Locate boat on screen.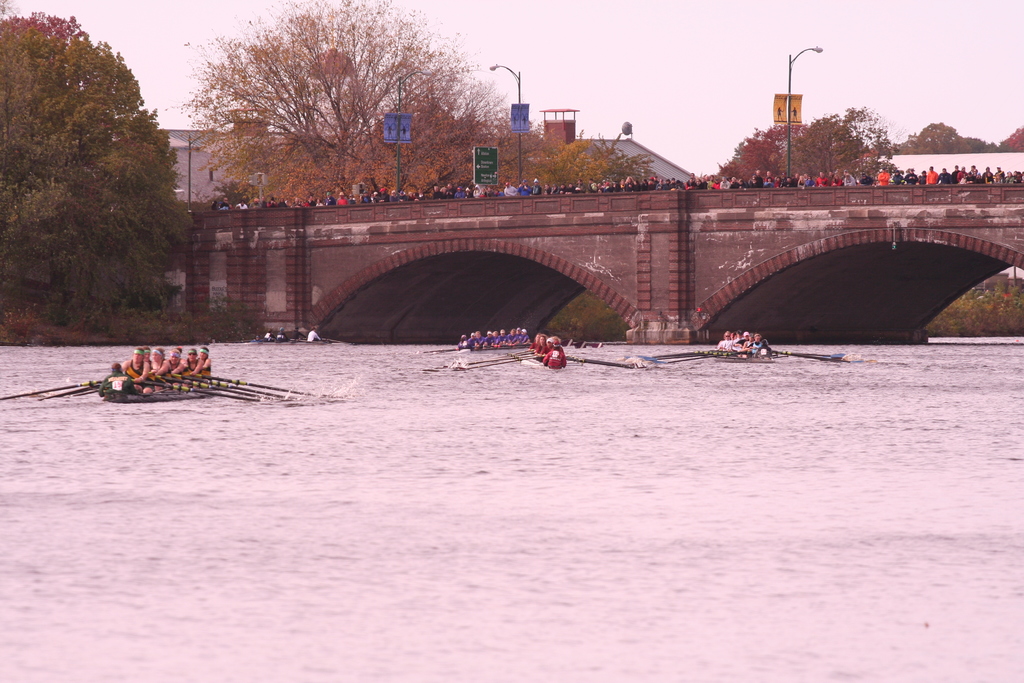
On screen at <box>287,334,337,348</box>.
